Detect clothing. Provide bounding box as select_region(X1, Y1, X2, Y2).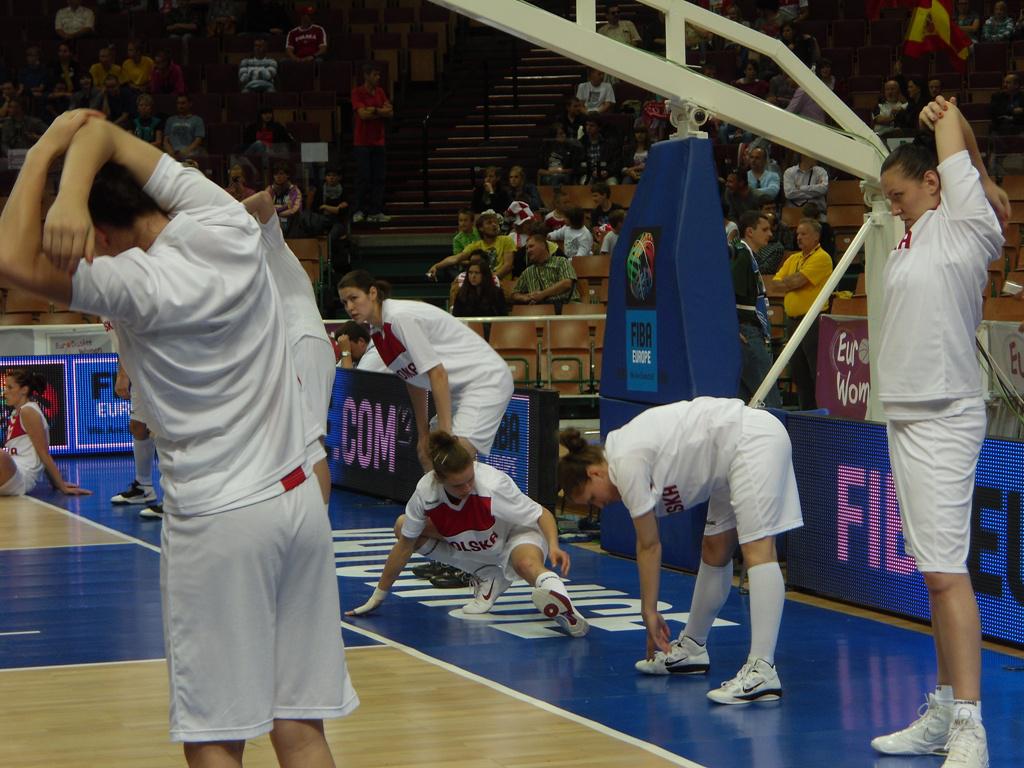
select_region(606, 74, 621, 83).
